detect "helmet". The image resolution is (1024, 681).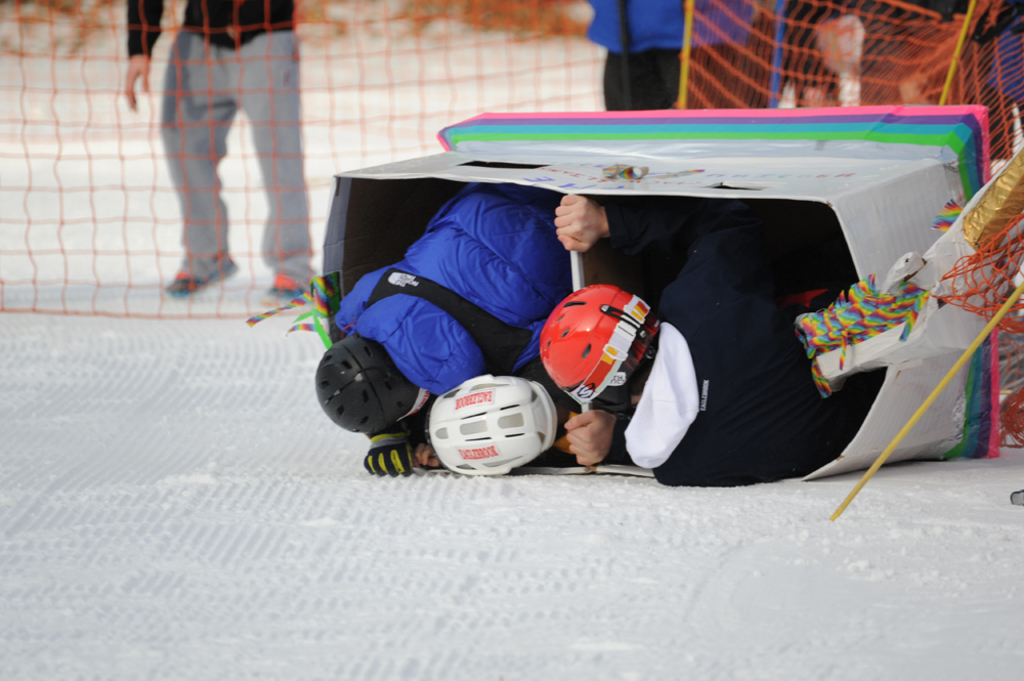
select_region(541, 281, 674, 410).
